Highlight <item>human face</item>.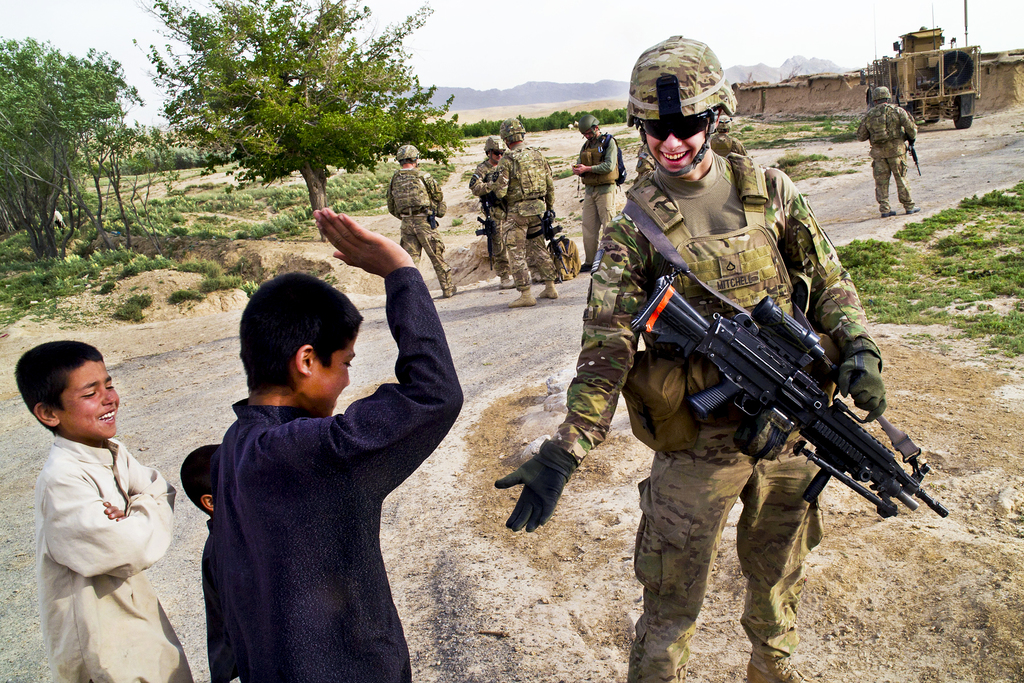
Highlighted region: locate(646, 125, 707, 174).
